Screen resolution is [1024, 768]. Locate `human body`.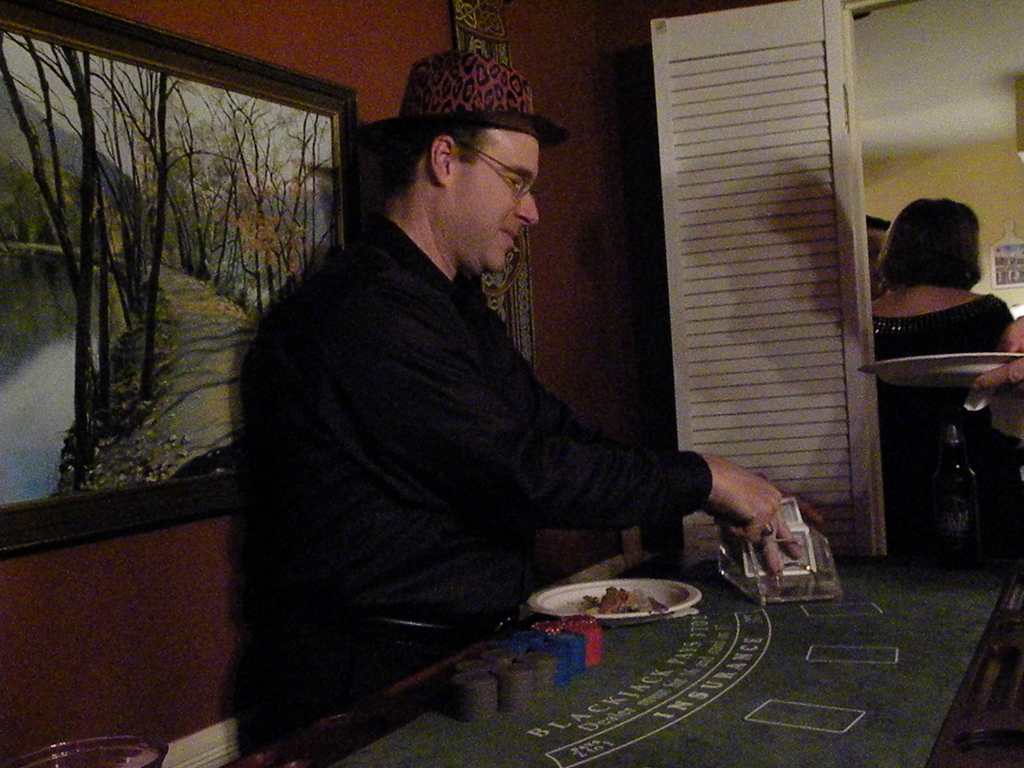
874 289 1014 556.
